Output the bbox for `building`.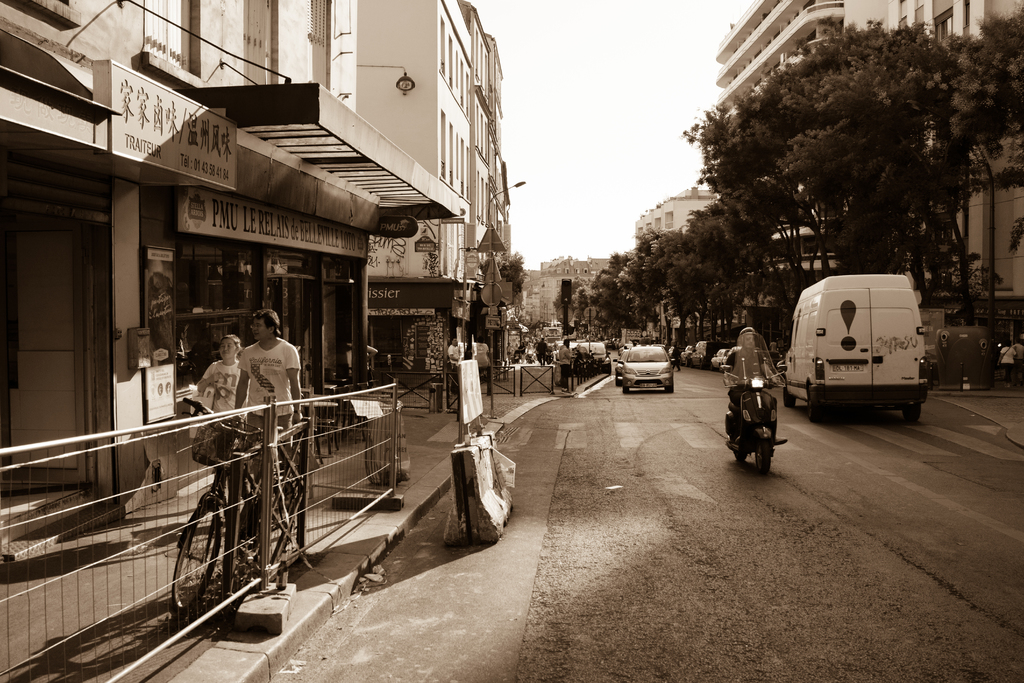
detection(709, 0, 1023, 386).
